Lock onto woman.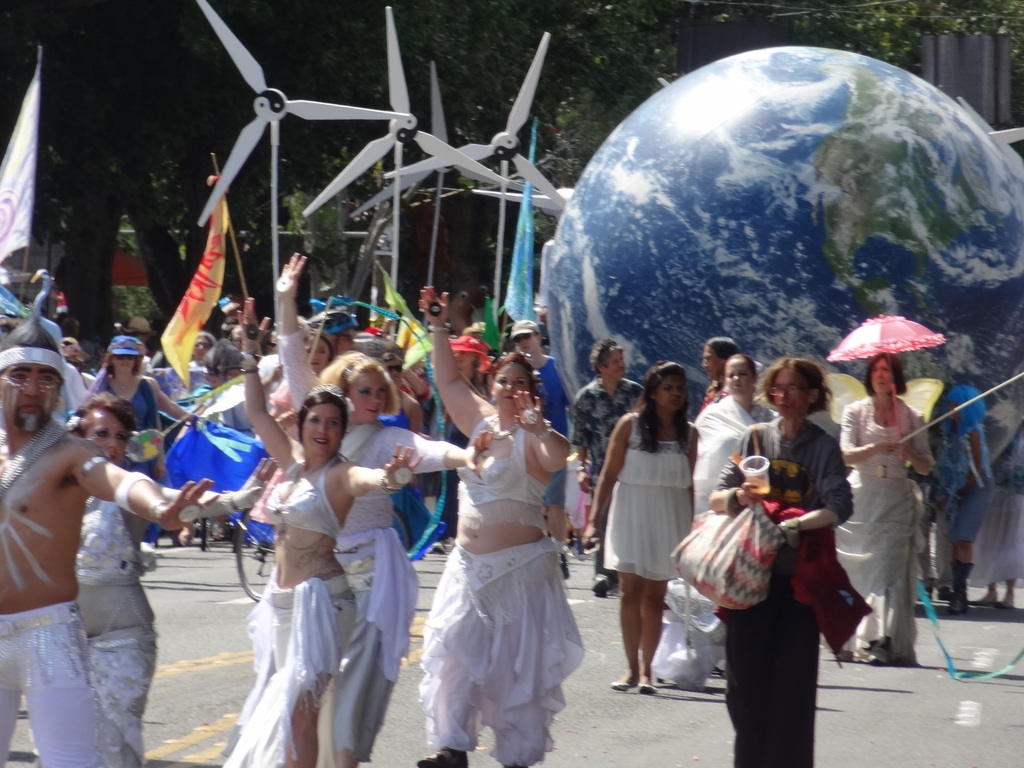
Locked: 268, 255, 490, 767.
